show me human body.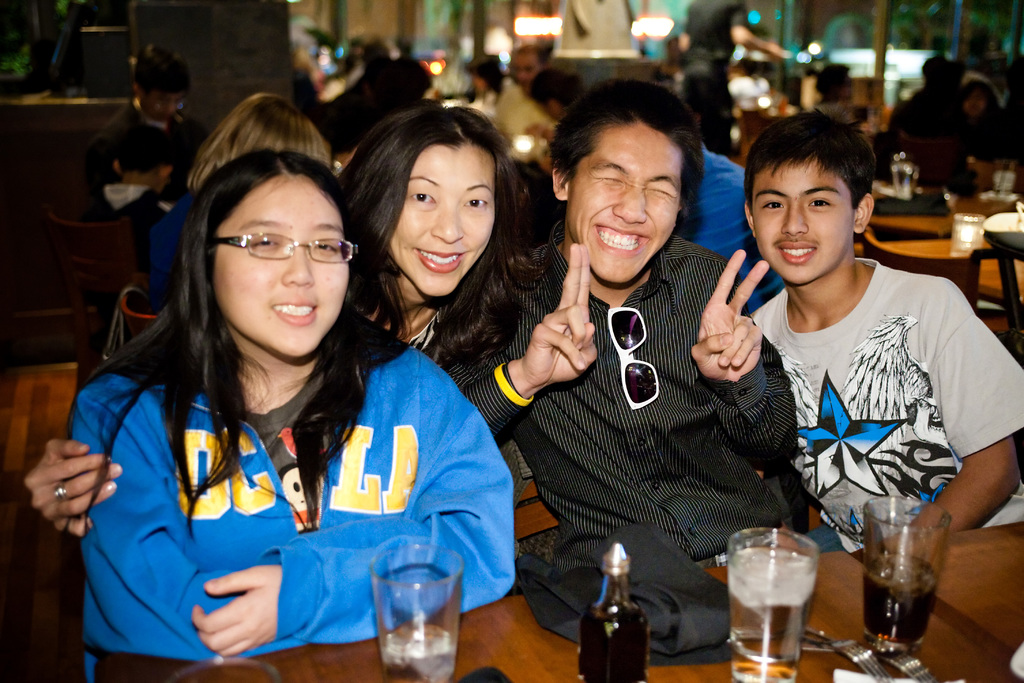
human body is here: [x1=20, y1=299, x2=448, y2=534].
